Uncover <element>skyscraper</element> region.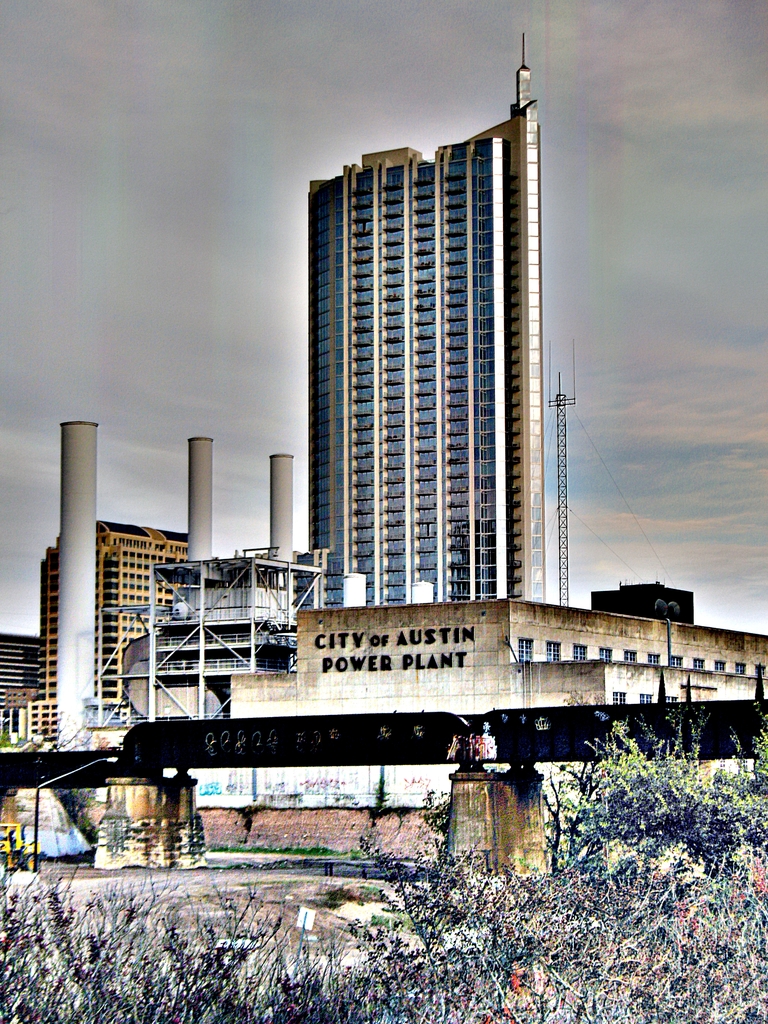
Uncovered: detection(0, 625, 45, 732).
